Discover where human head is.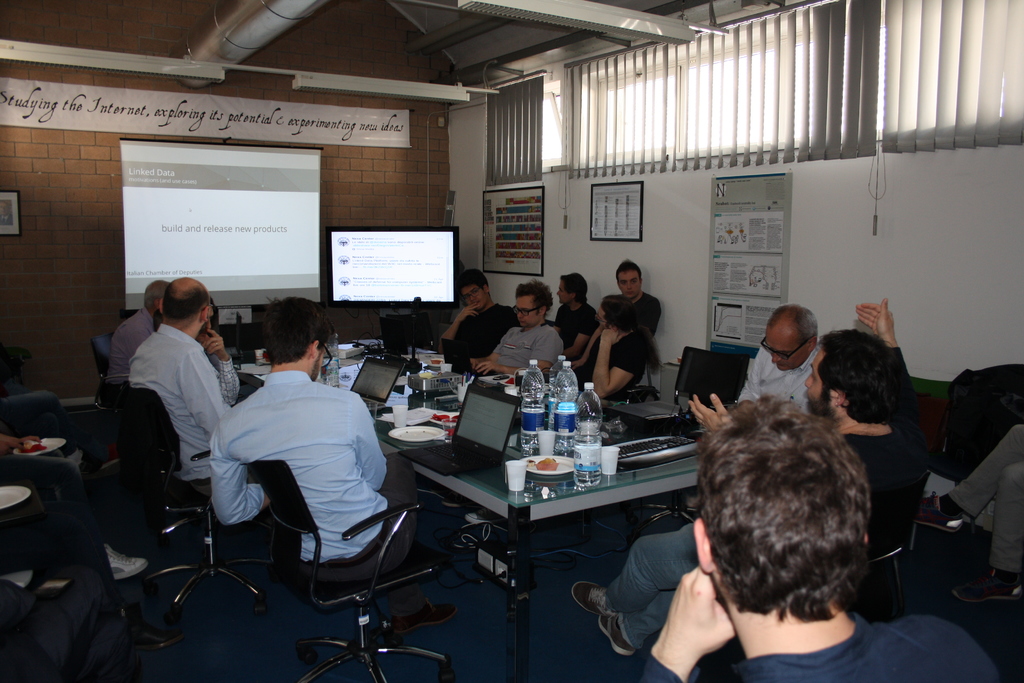
Discovered at bbox=(804, 327, 910, 417).
